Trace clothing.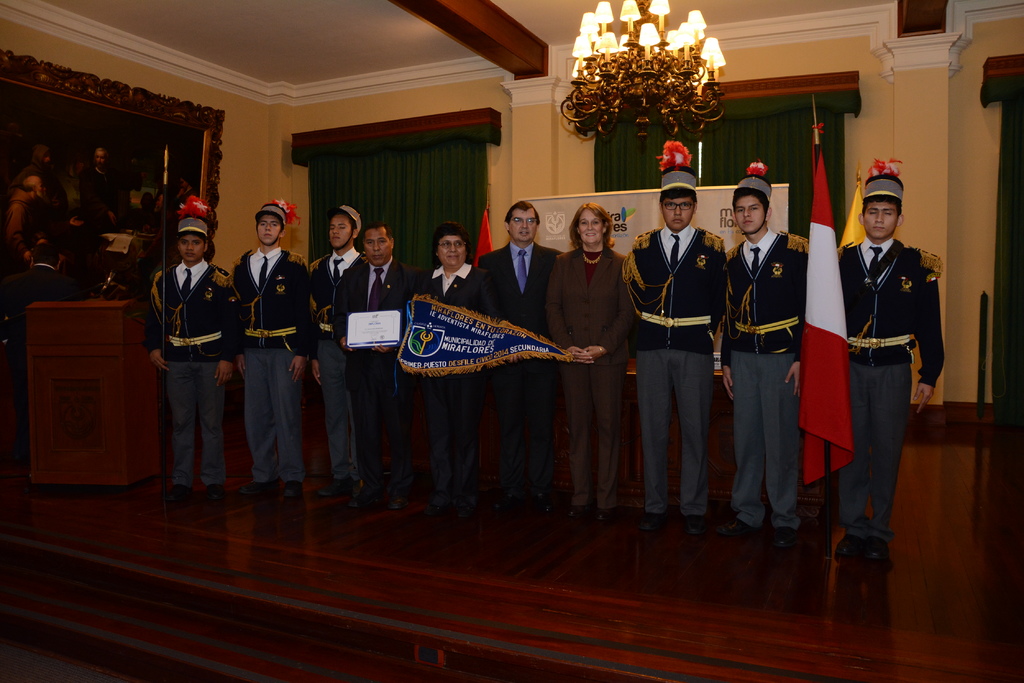
Traced to [710, 206, 822, 479].
